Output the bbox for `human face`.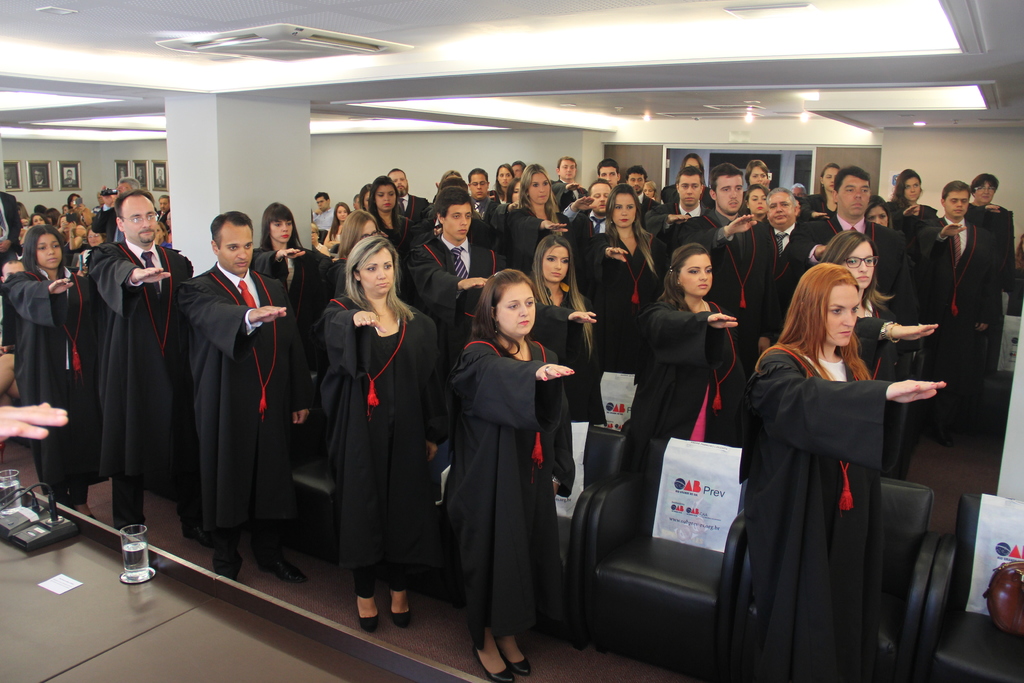
(749, 167, 767, 181).
